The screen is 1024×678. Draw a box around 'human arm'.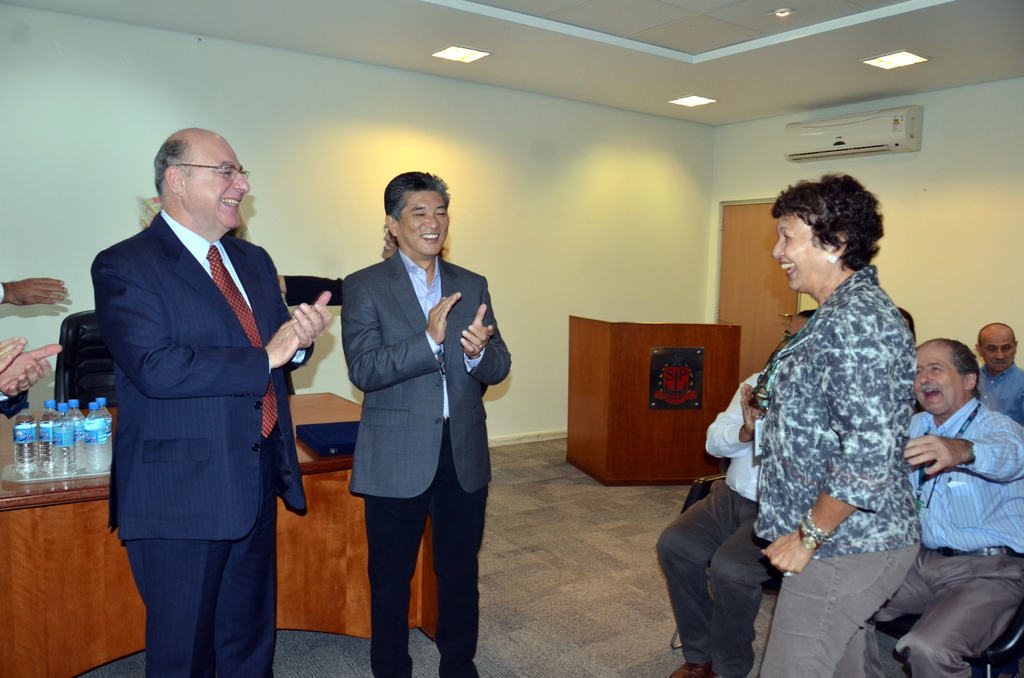
[left=0, top=333, right=26, bottom=373].
